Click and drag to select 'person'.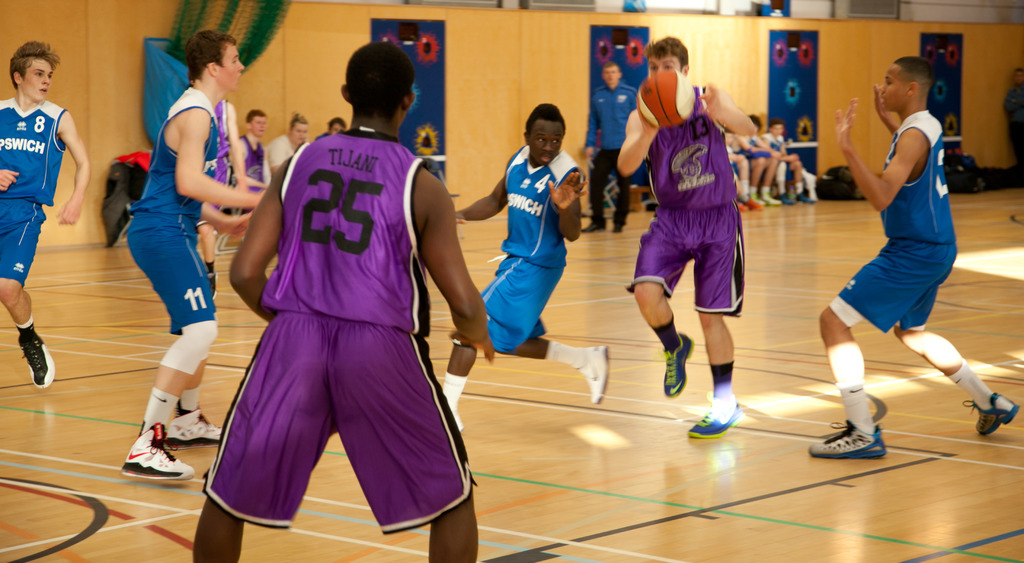
Selection: 442,100,607,429.
